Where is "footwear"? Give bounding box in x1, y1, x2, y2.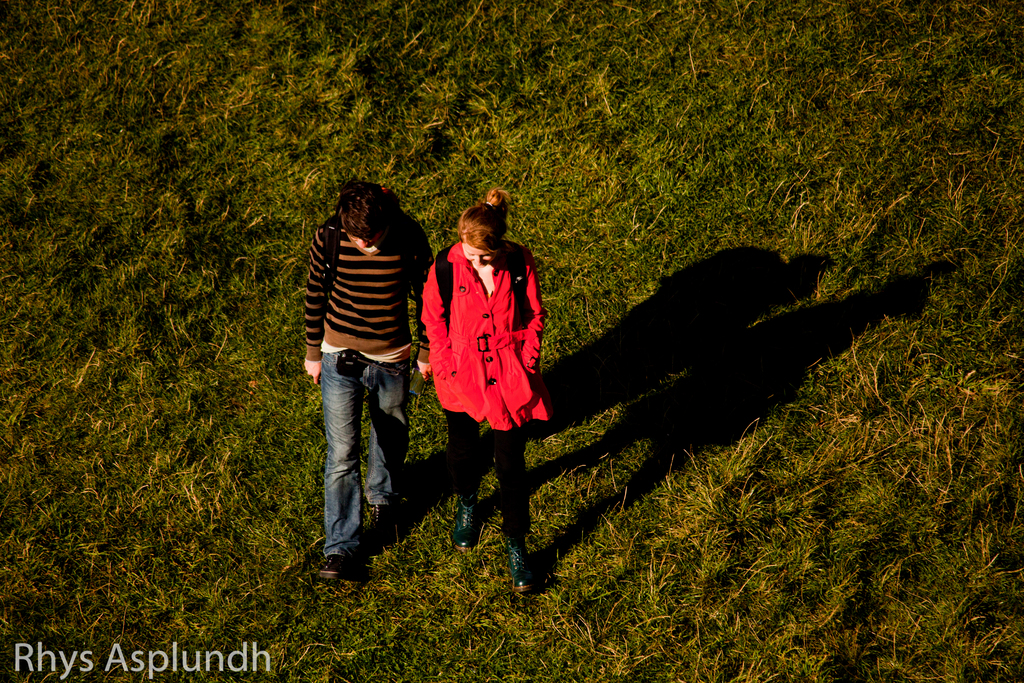
316, 552, 355, 580.
